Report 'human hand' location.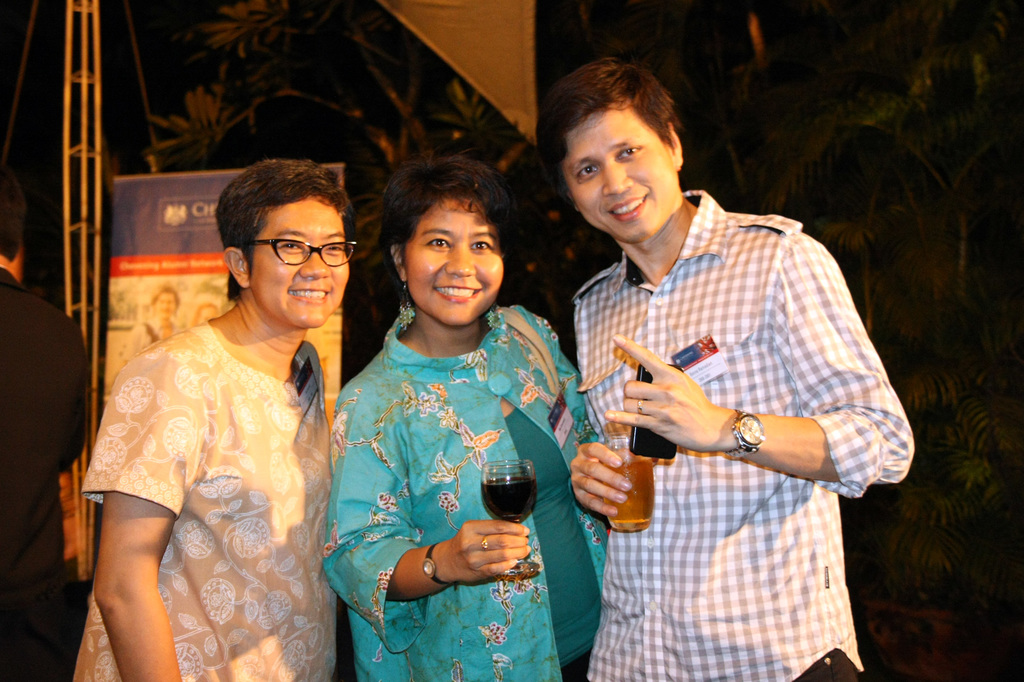
Report: 611, 347, 753, 470.
